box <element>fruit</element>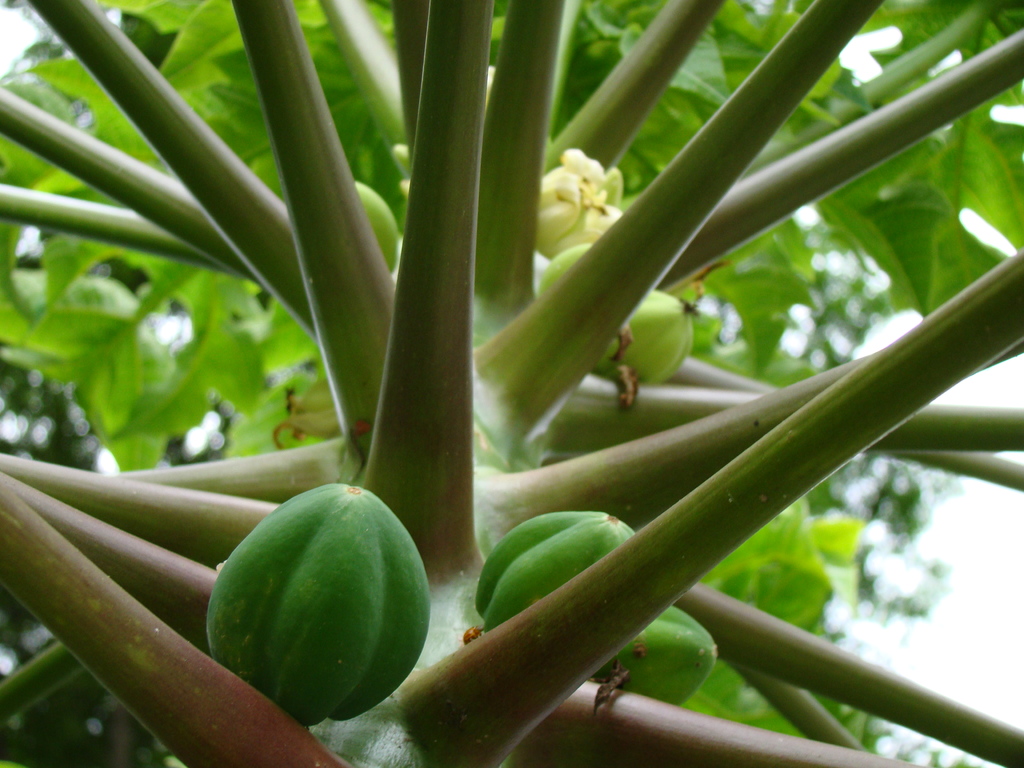
(x1=459, y1=499, x2=643, y2=655)
